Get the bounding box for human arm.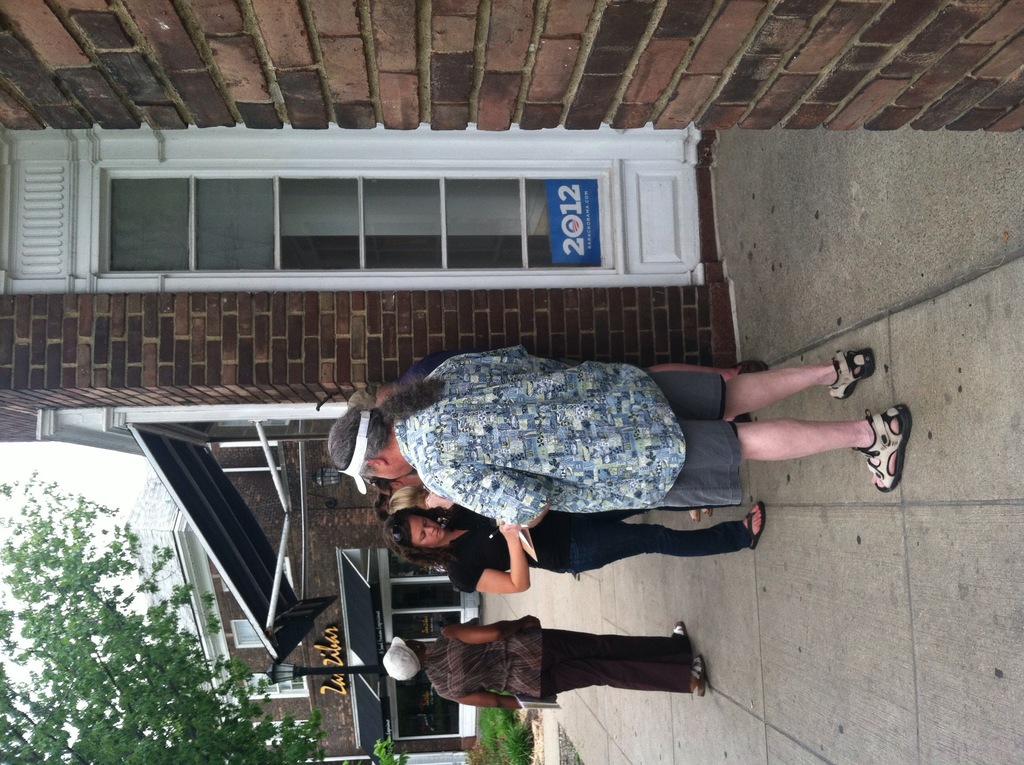
box=[444, 458, 541, 524].
